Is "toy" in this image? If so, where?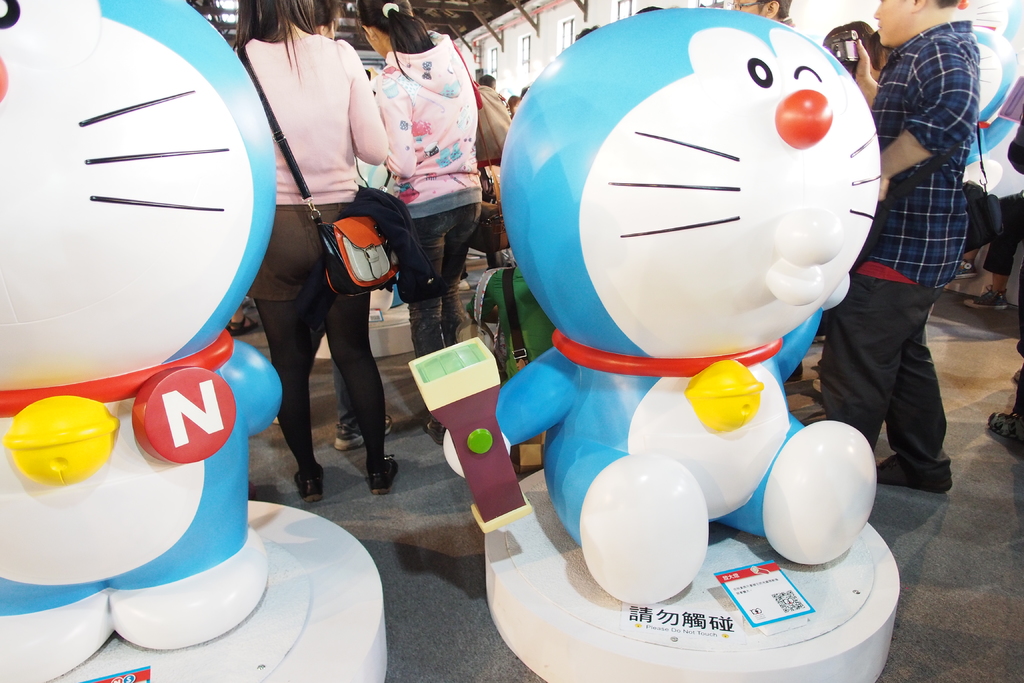
Yes, at rect(463, 25, 938, 630).
